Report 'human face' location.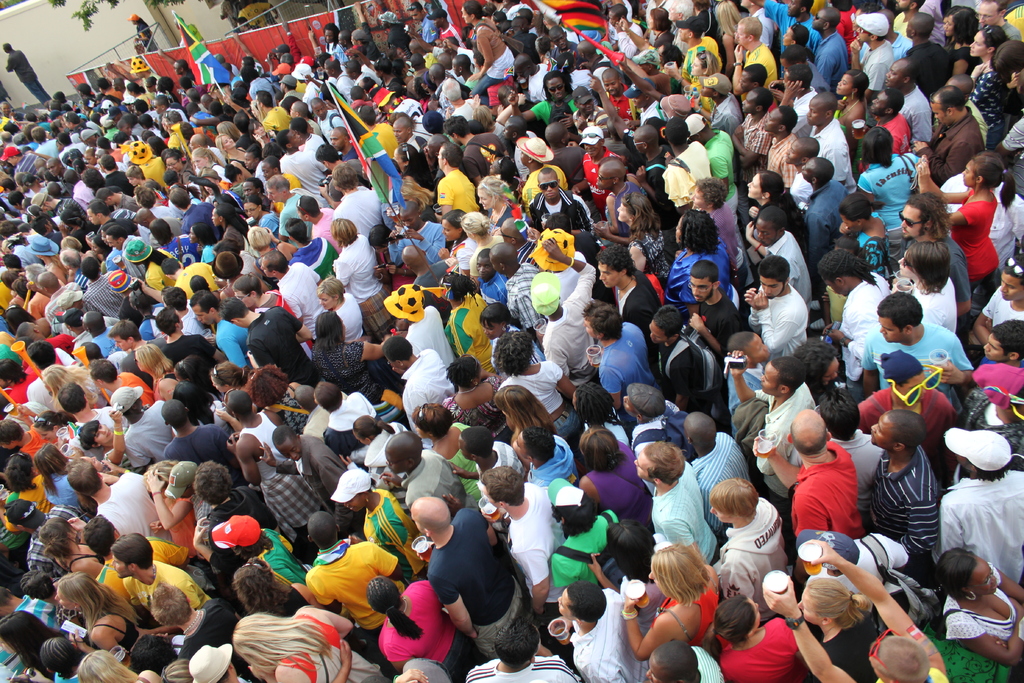
Report: x1=478 y1=258 x2=494 y2=281.
